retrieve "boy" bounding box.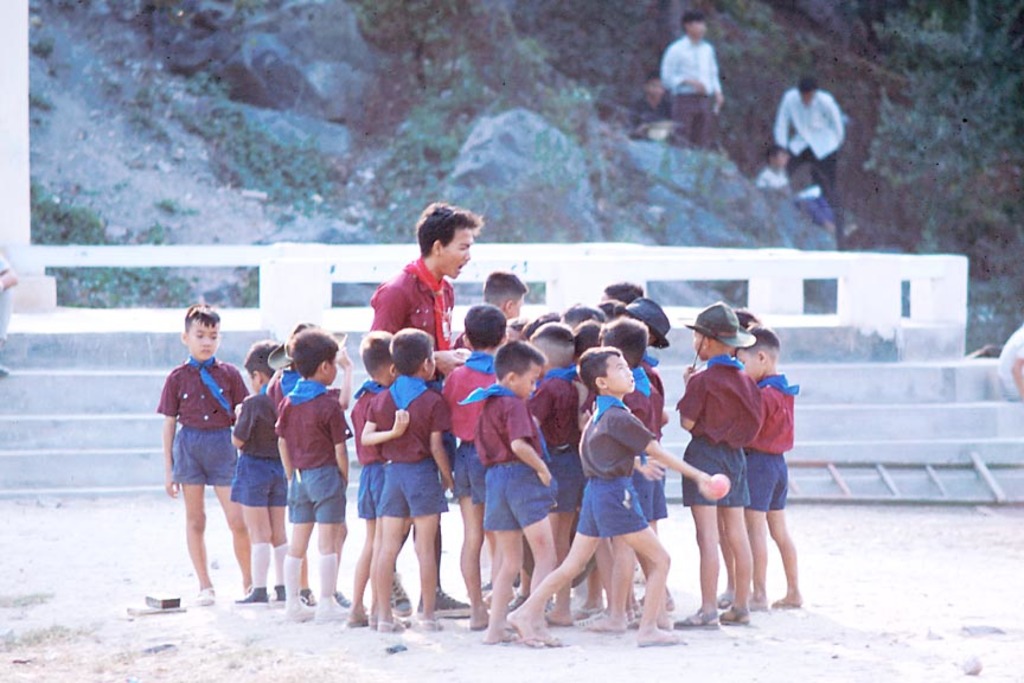
Bounding box: 230:338:287:608.
